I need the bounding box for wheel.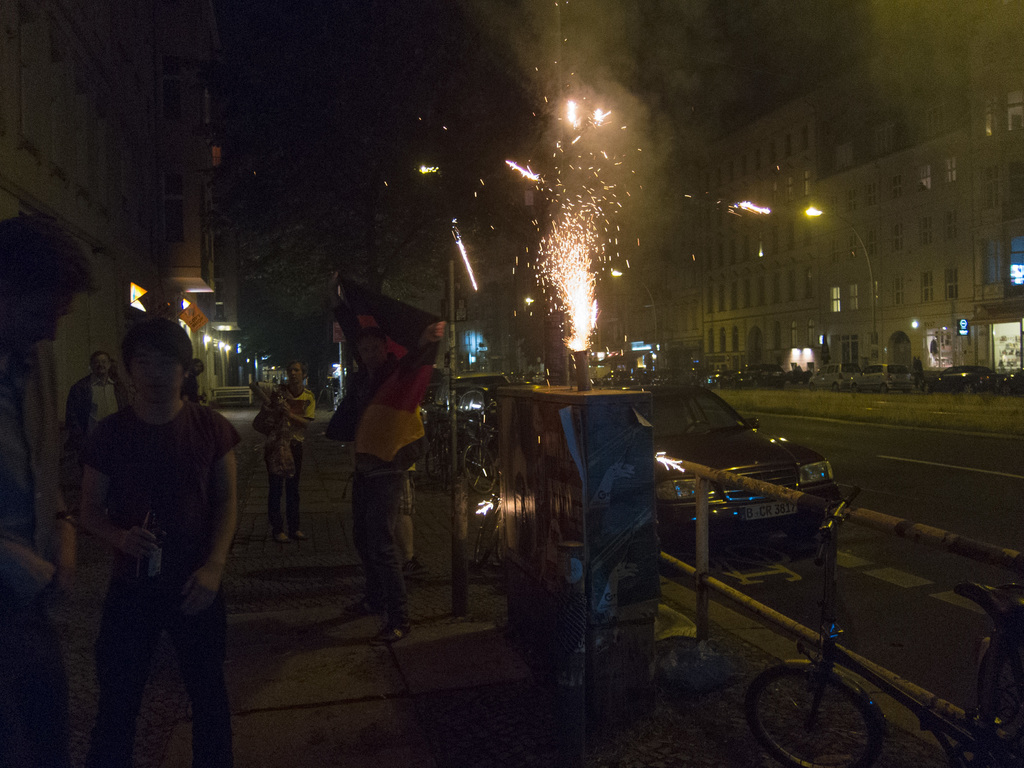
Here it is: bbox=[424, 438, 461, 478].
